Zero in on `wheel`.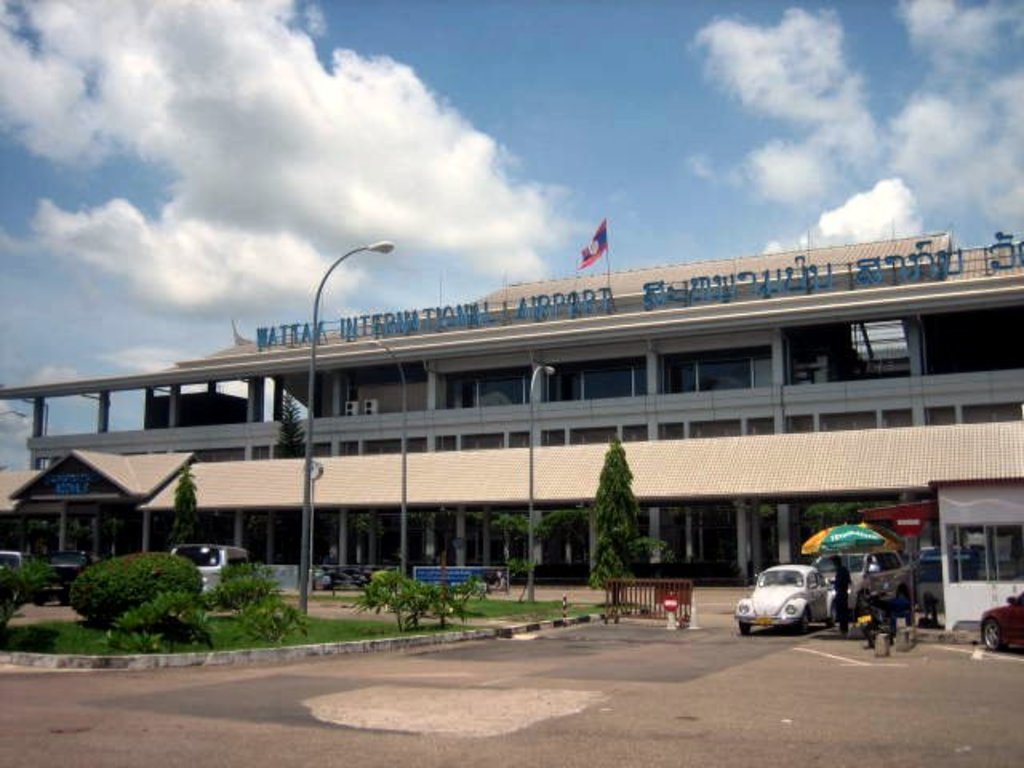
Zeroed in: (x1=738, y1=619, x2=747, y2=638).
